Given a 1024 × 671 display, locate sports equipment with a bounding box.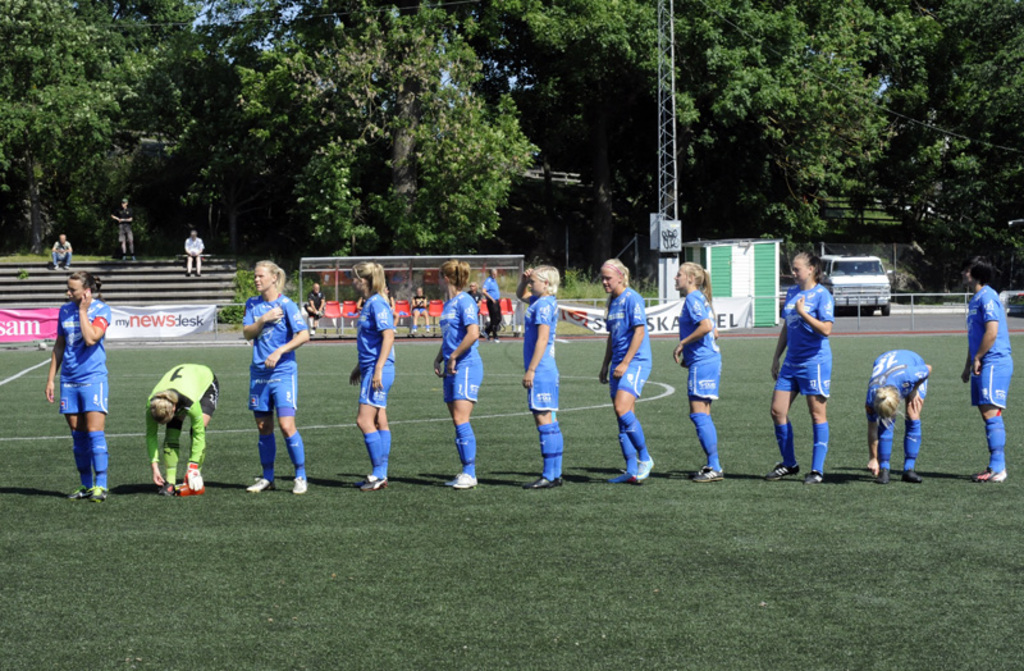
Located: detection(183, 461, 205, 490).
